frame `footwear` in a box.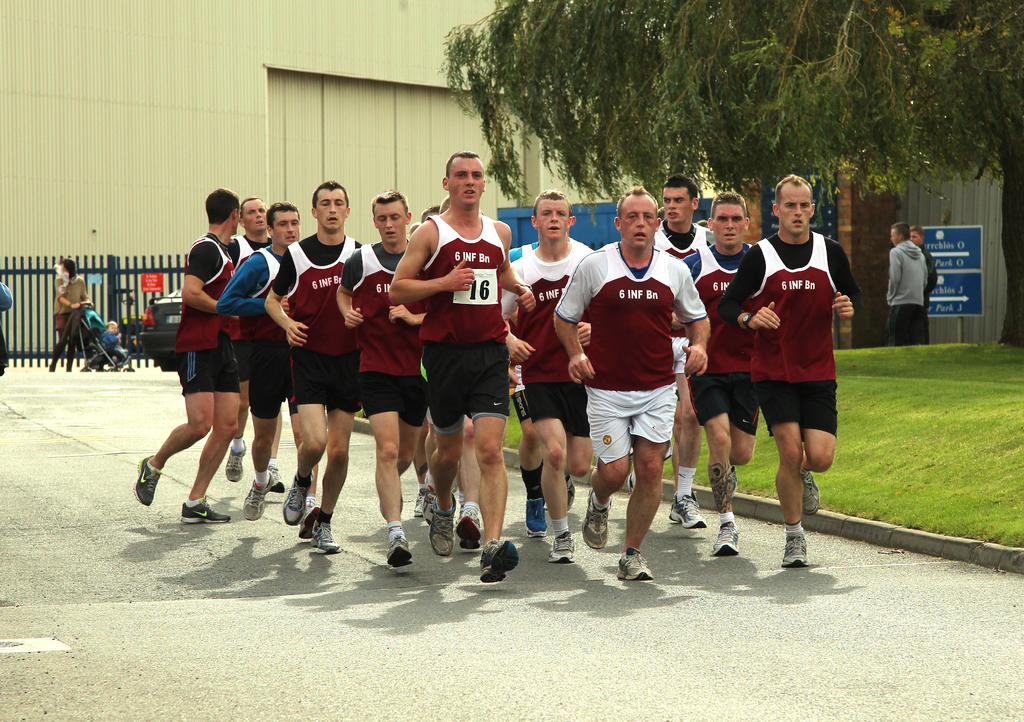
x1=786 y1=534 x2=808 y2=561.
